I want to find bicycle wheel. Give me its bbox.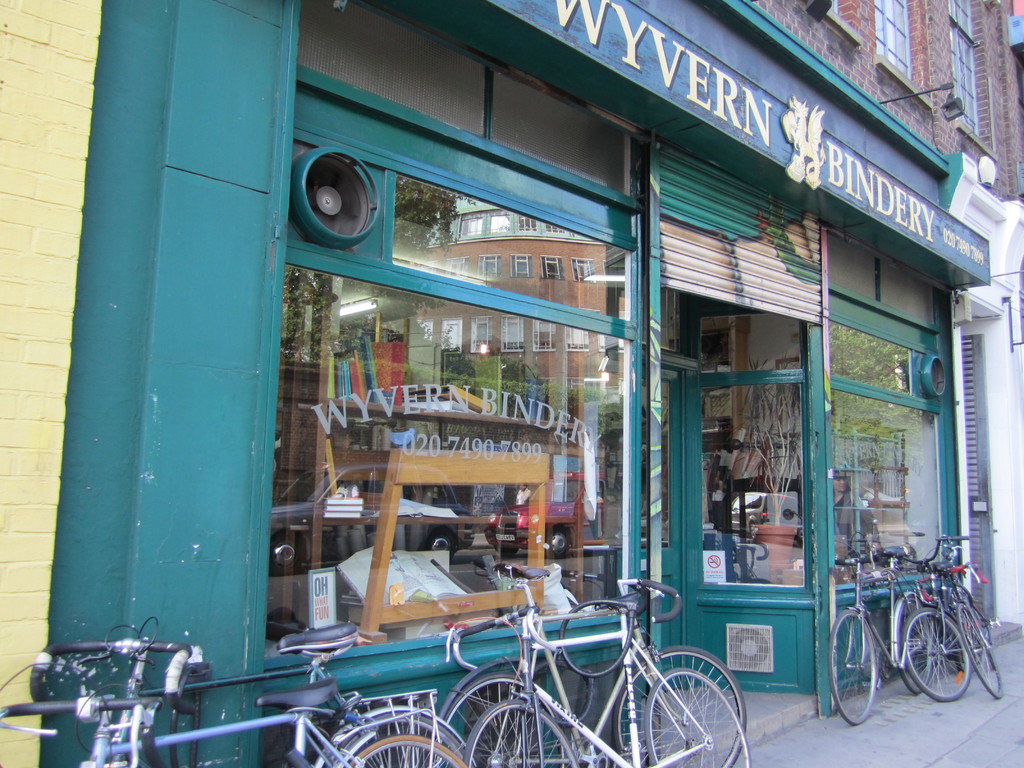
[957,602,1001,701].
